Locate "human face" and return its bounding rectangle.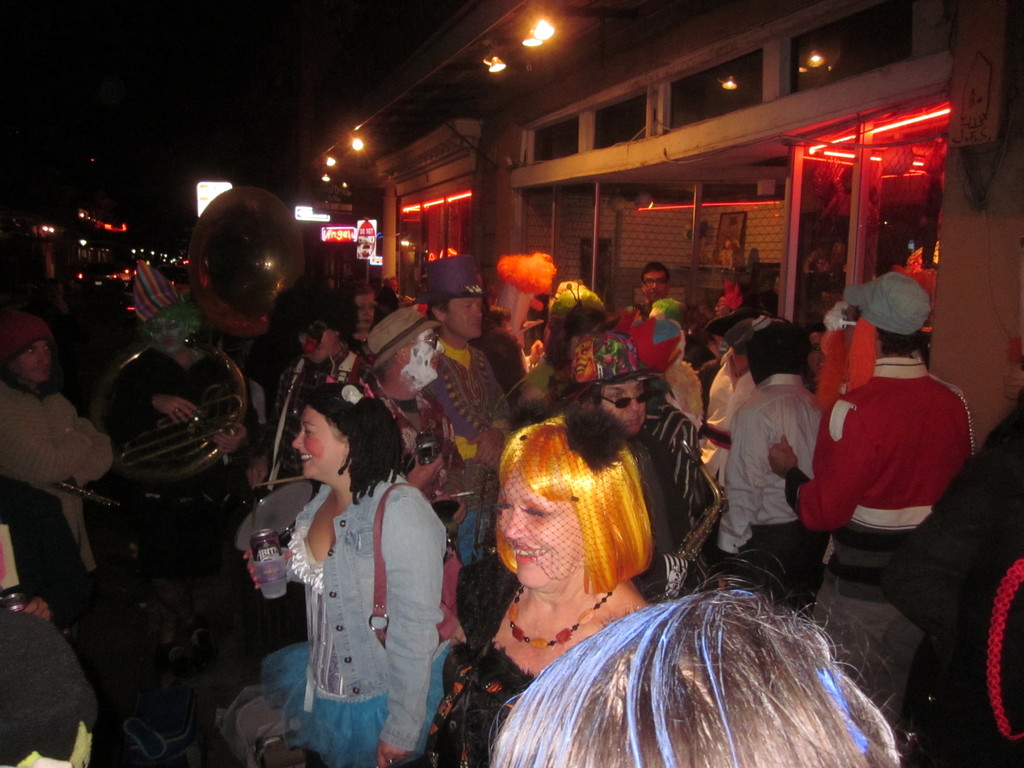
crop(497, 477, 569, 580).
